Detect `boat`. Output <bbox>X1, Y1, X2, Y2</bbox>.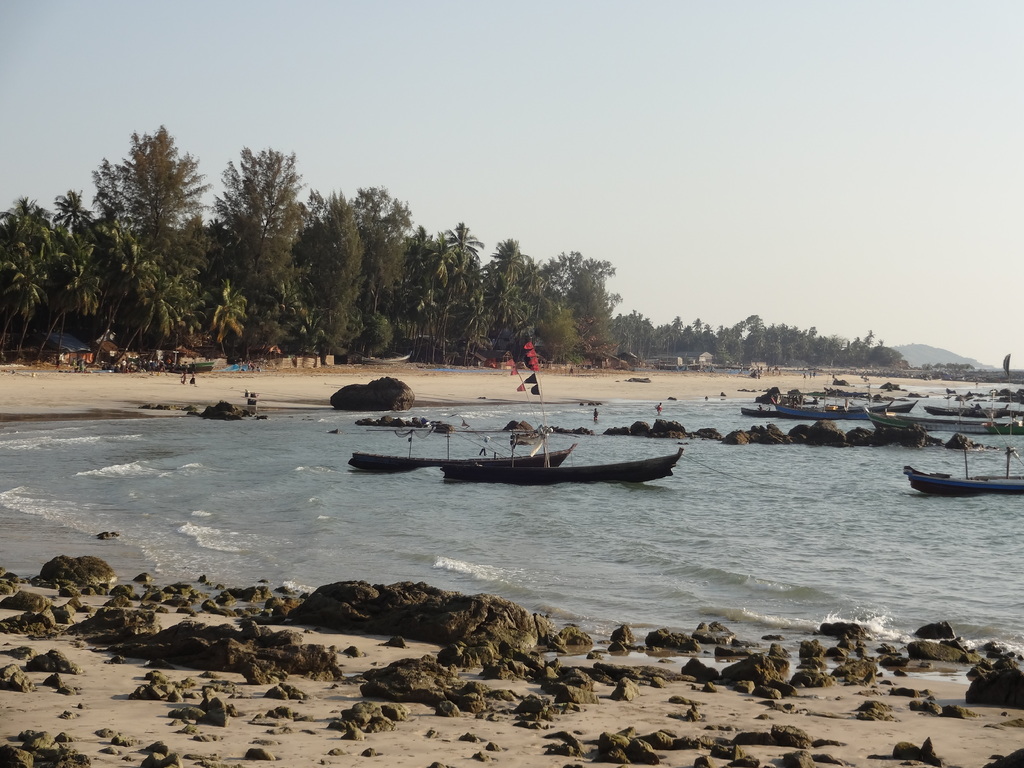
<bbox>914, 445, 1018, 487</bbox>.
